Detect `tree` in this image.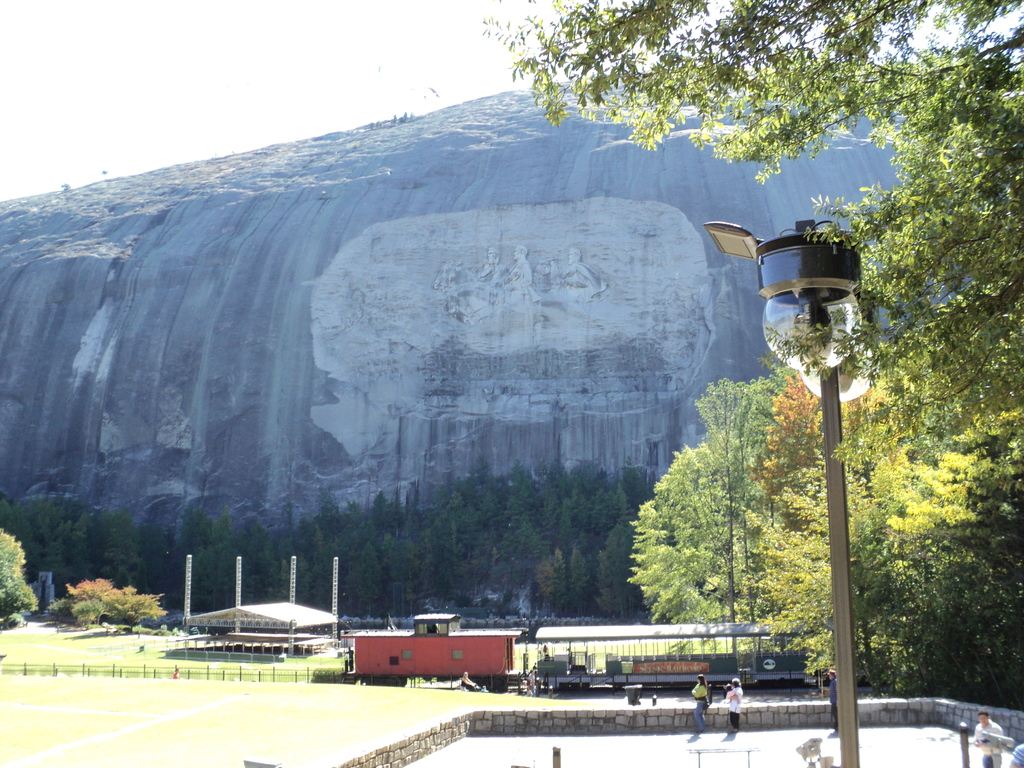
Detection: region(0, 527, 39, 618).
